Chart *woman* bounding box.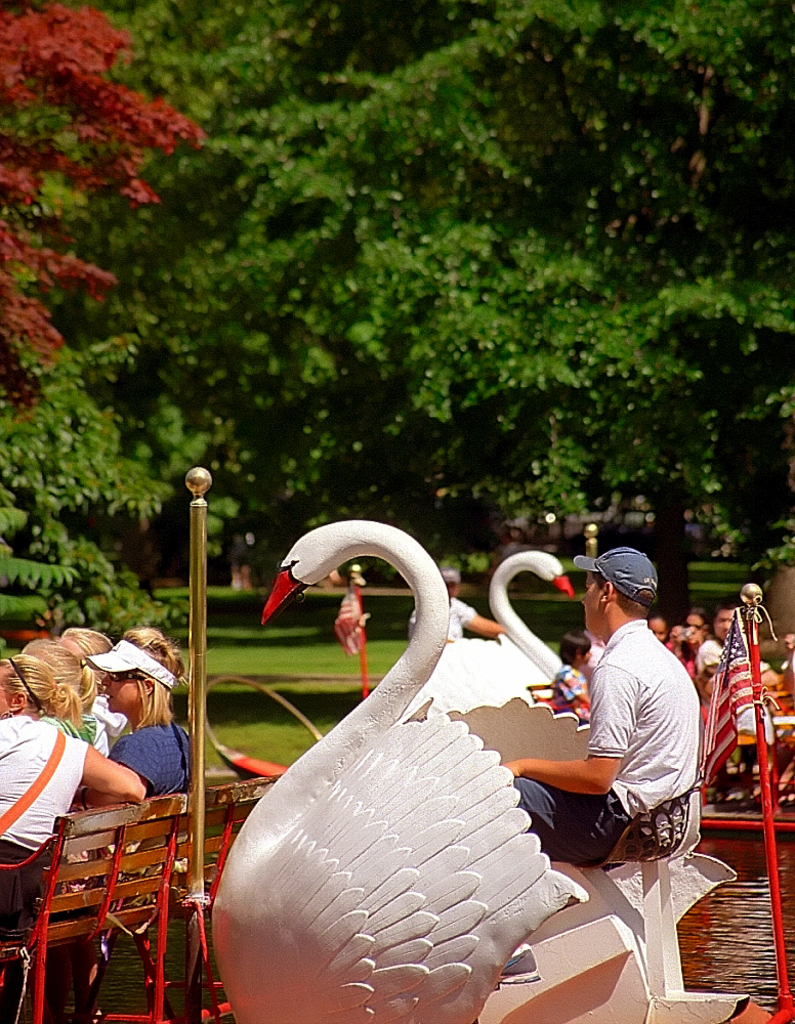
Charted: (54,616,211,812).
